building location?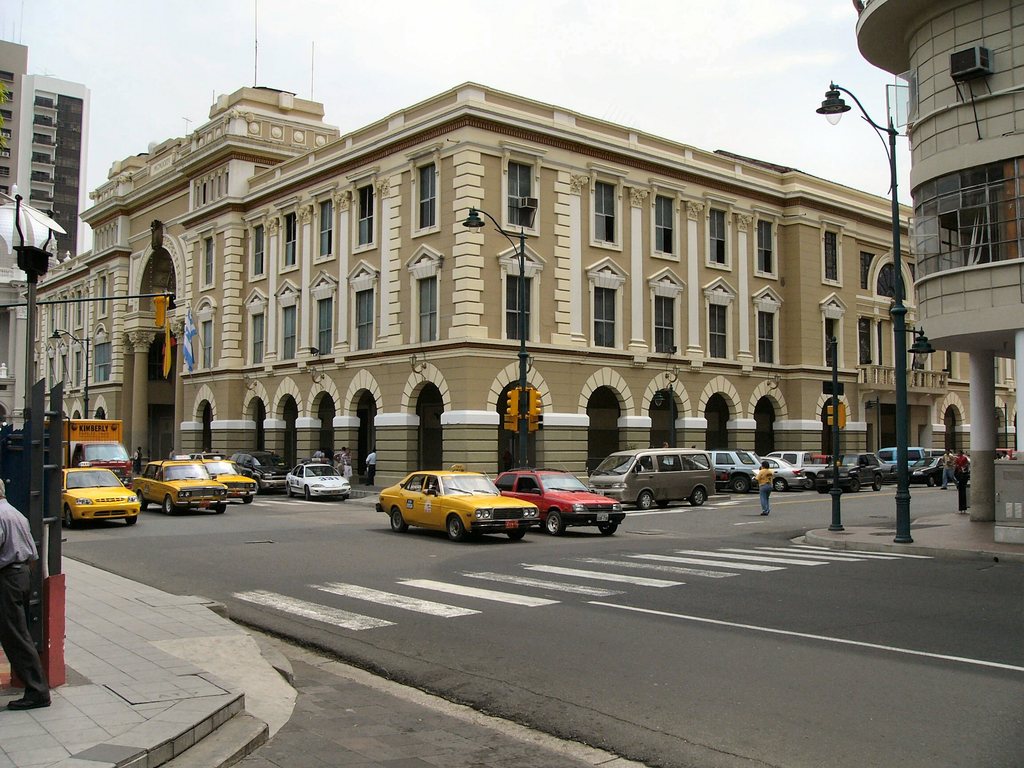
0, 73, 964, 458
